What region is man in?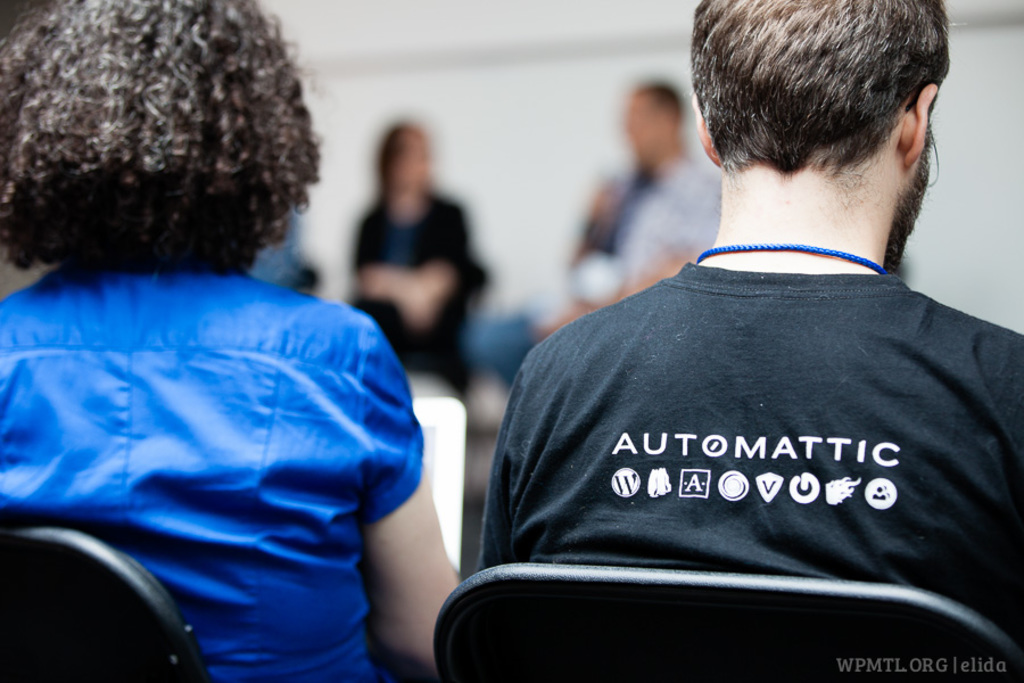
bbox=[428, 0, 1023, 682].
